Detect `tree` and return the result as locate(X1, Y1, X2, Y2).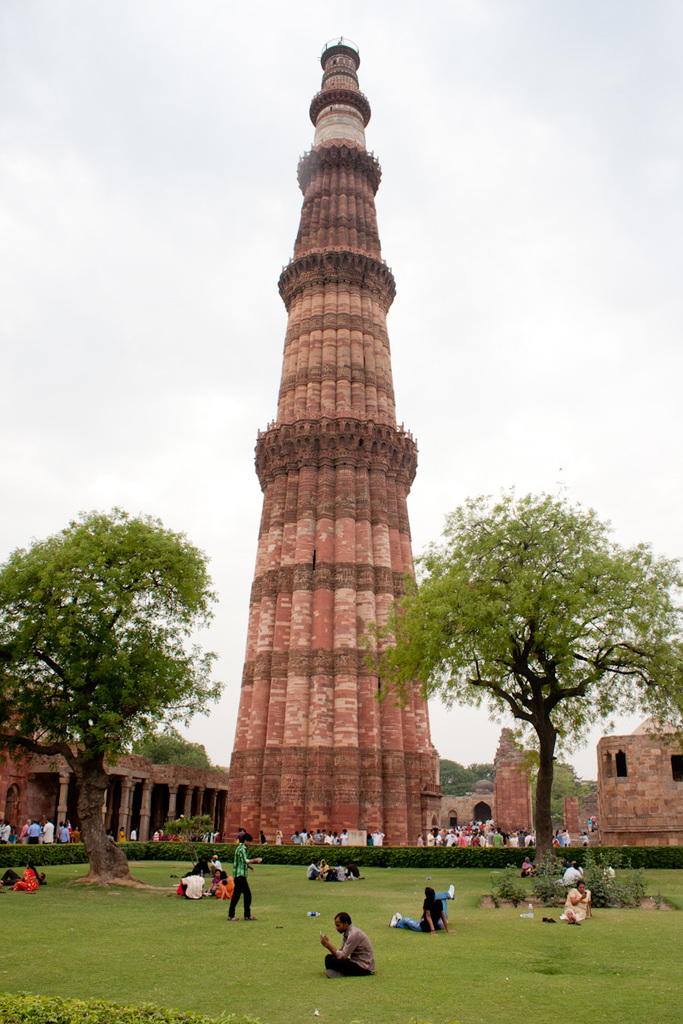
locate(0, 501, 218, 875).
